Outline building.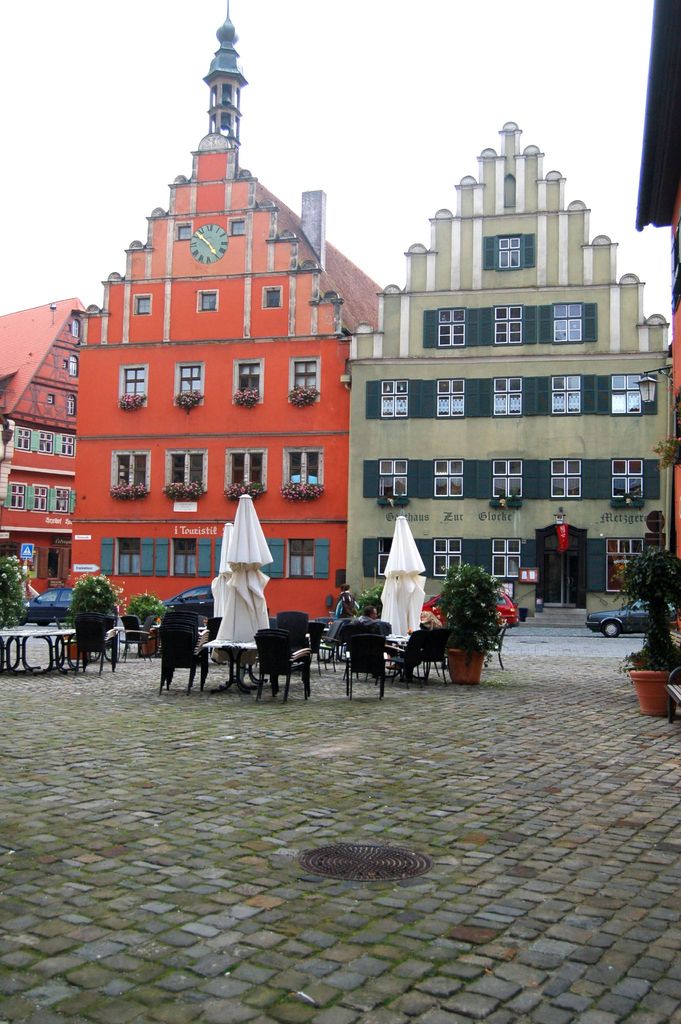
Outline: 352, 117, 676, 632.
